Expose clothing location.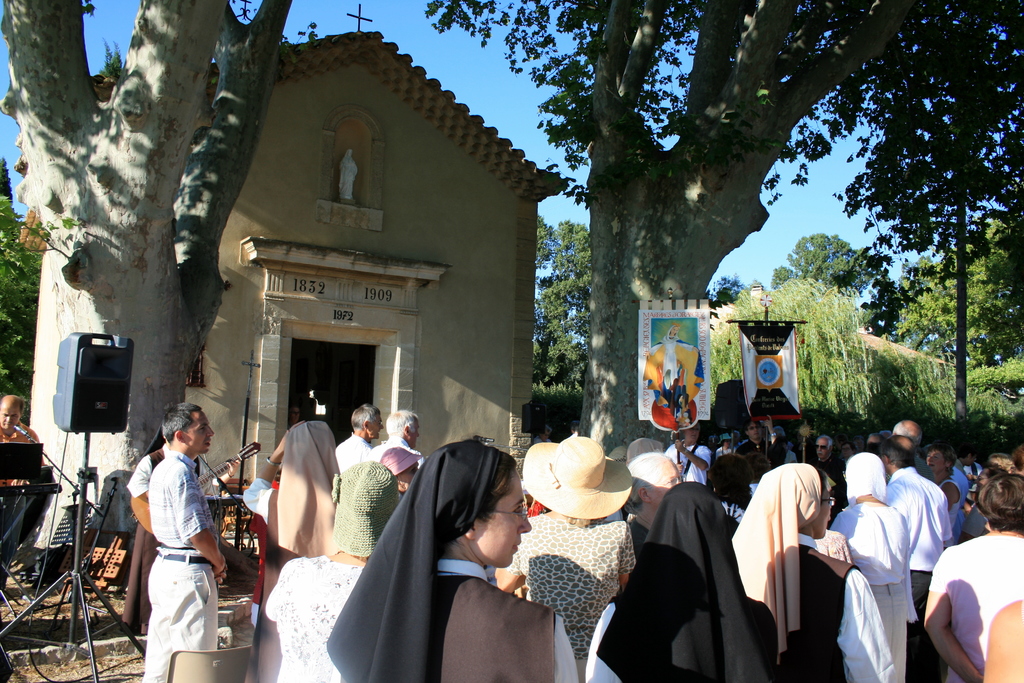
Exposed at [586,479,773,682].
